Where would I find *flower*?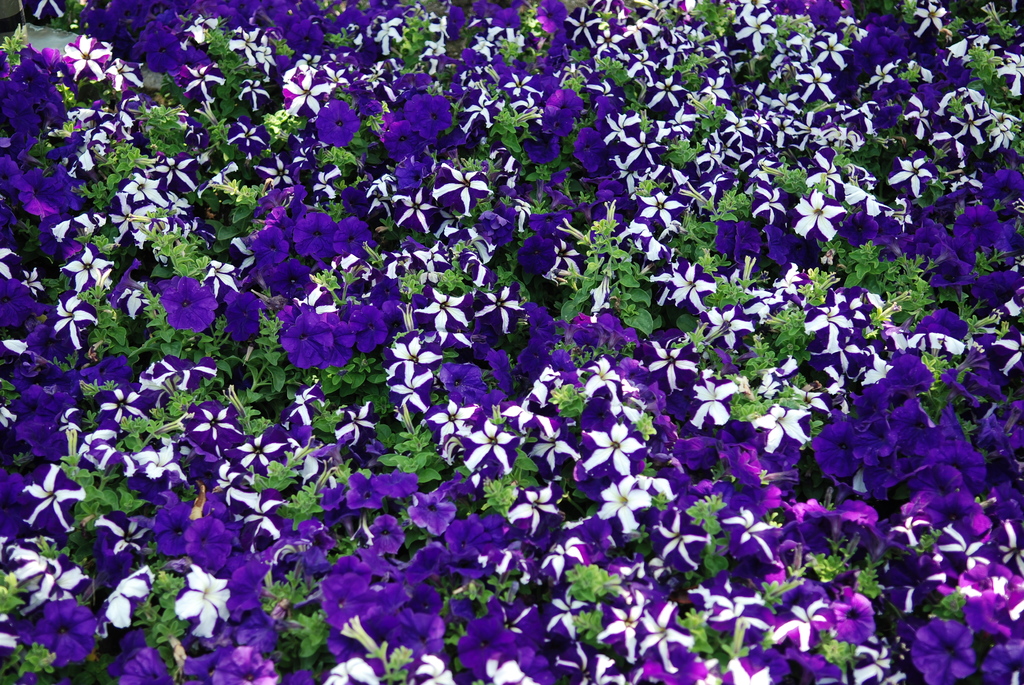
At 147:574:227:652.
